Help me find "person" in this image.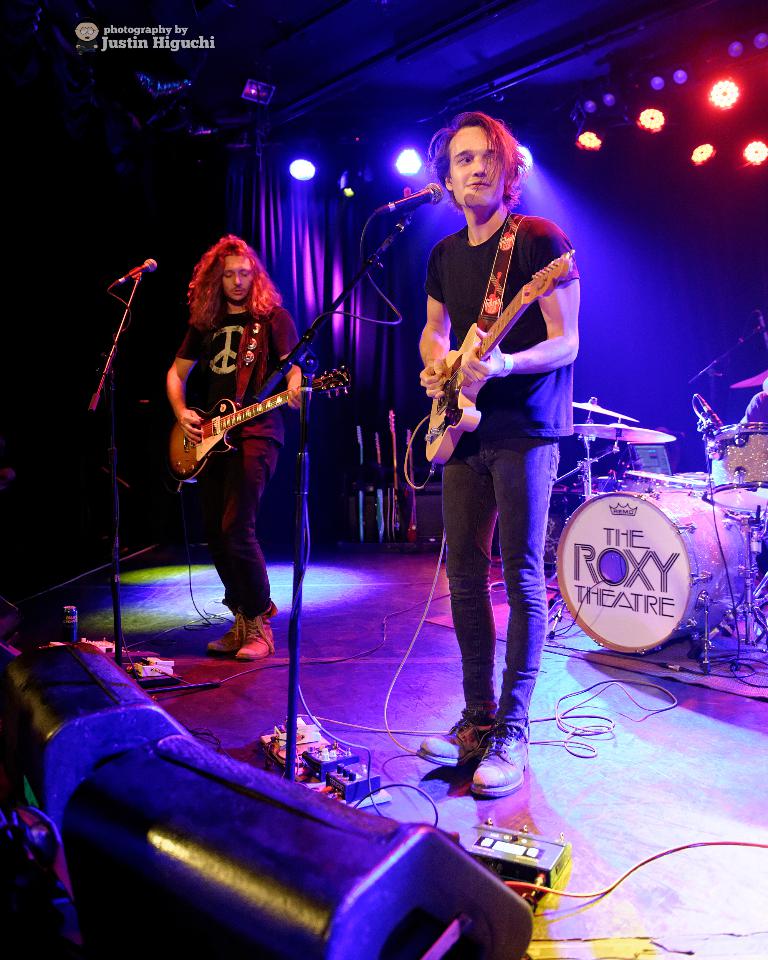
Found it: crop(164, 234, 311, 652).
